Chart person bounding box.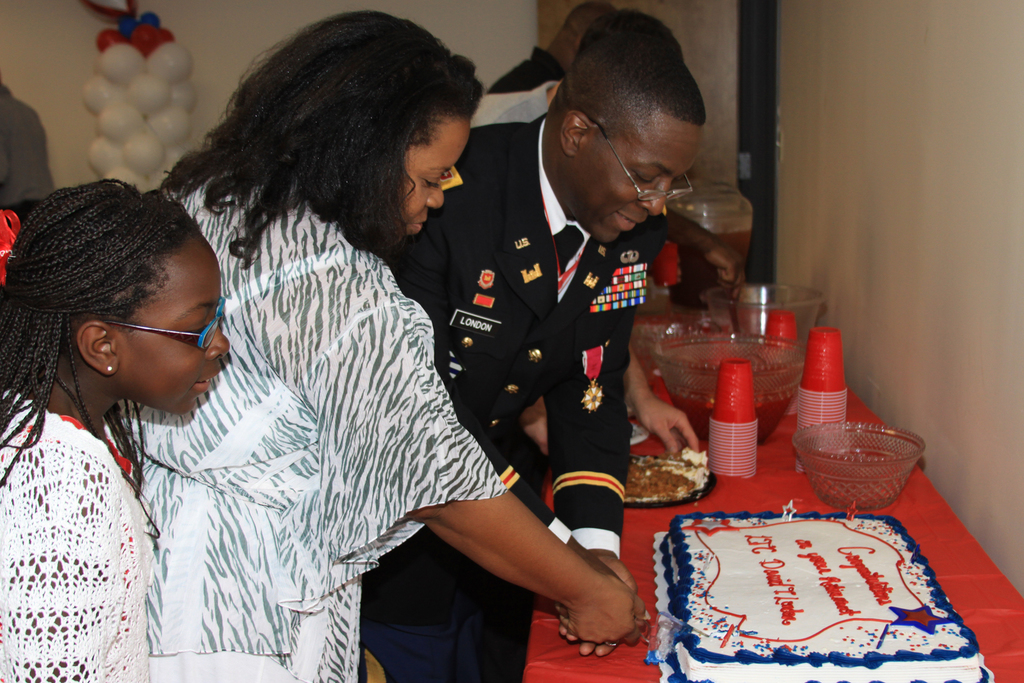
Charted: <box>467,6,687,129</box>.
